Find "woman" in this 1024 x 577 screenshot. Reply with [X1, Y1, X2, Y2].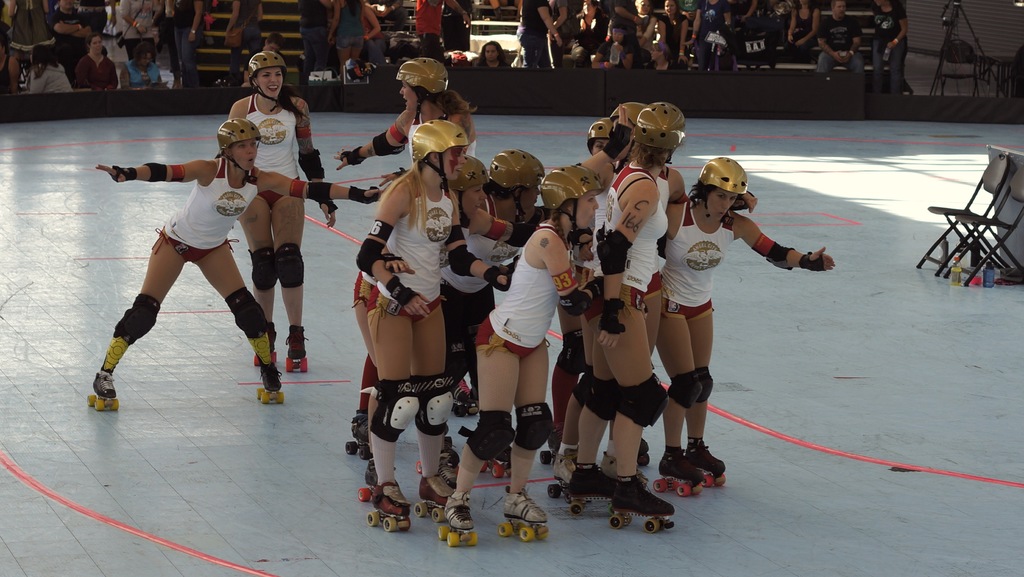
[646, 45, 664, 72].
